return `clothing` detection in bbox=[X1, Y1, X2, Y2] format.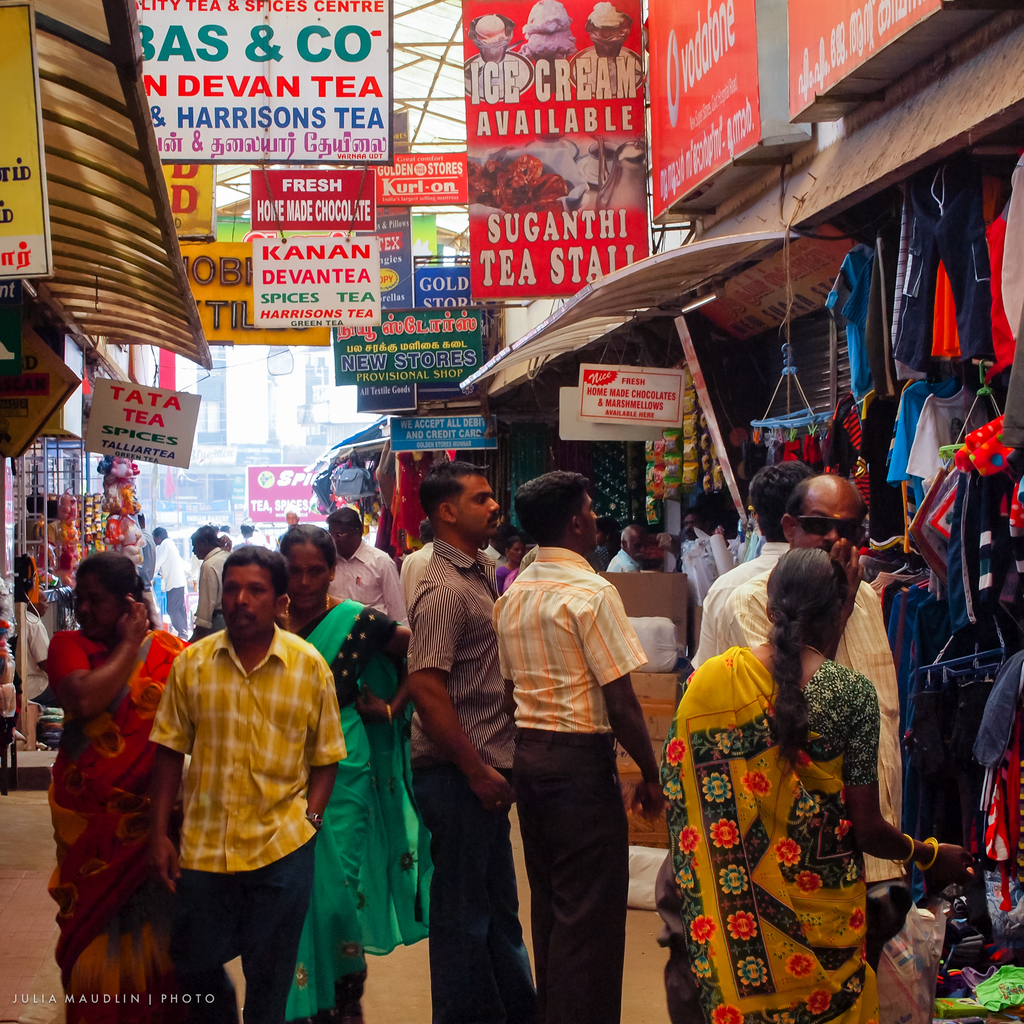
bbox=[668, 624, 893, 1023].
